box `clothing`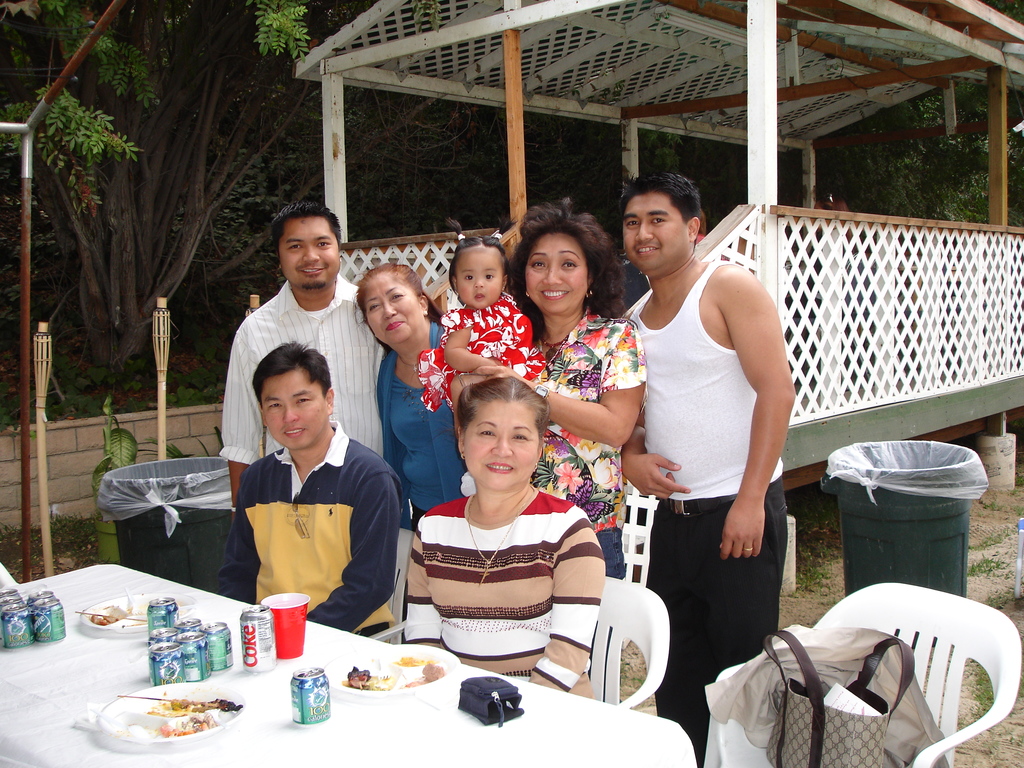
locate(216, 422, 401, 637)
